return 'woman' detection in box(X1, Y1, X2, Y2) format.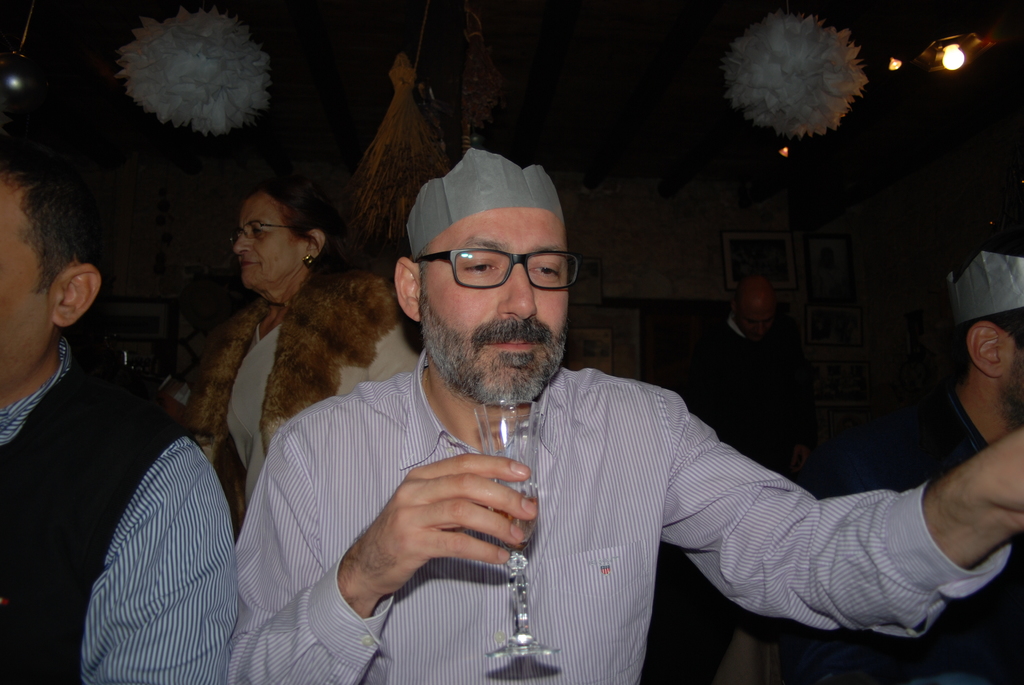
box(161, 166, 378, 591).
